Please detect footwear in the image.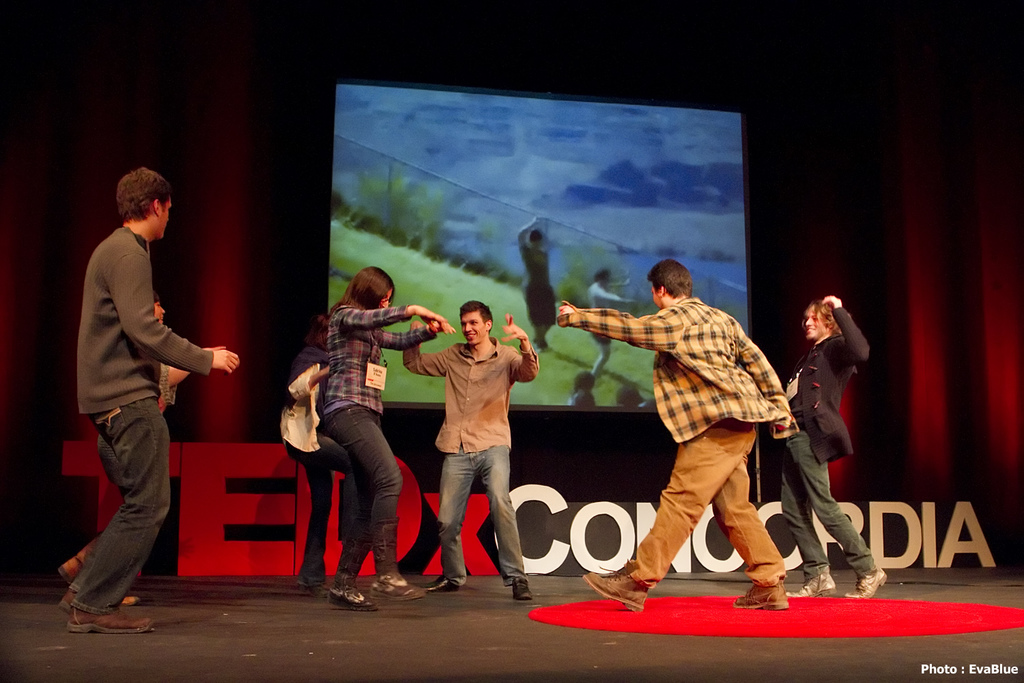
select_region(582, 567, 652, 613).
